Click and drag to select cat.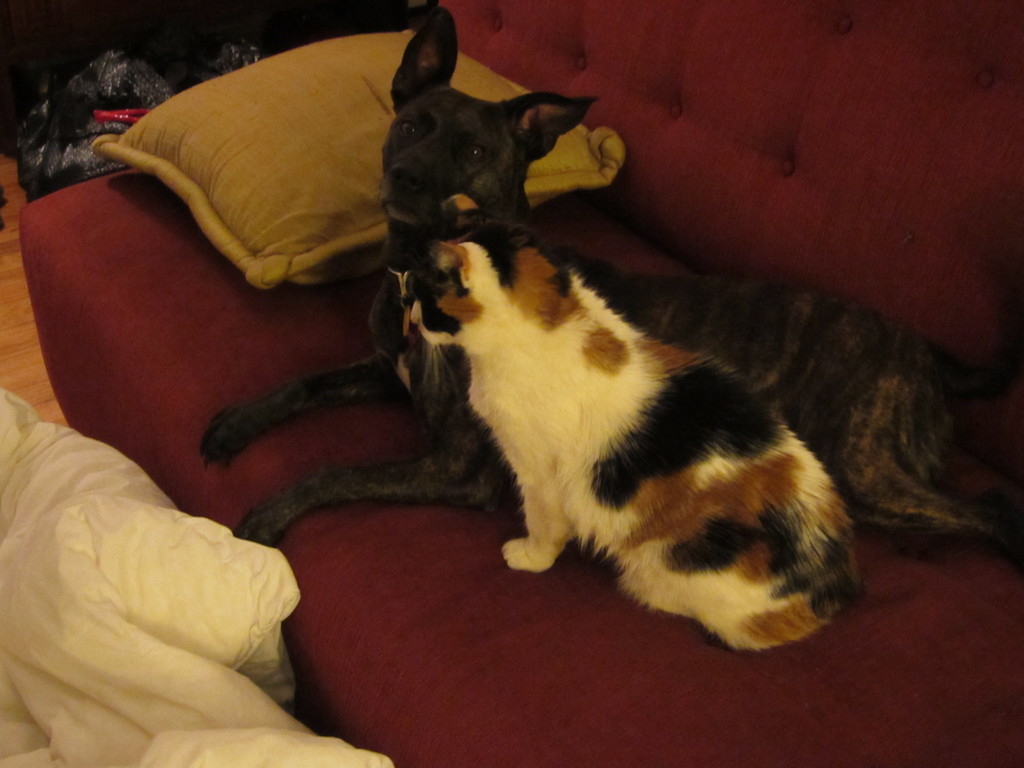
Selection: {"x1": 410, "y1": 214, "x2": 870, "y2": 653}.
